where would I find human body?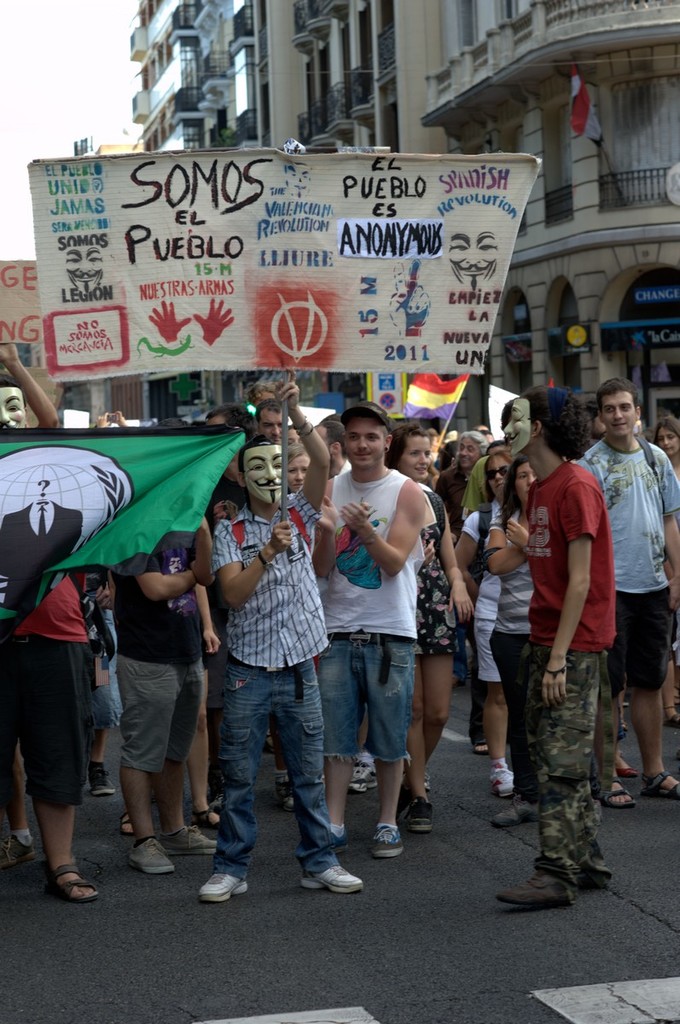
At <region>583, 450, 679, 765</region>.
